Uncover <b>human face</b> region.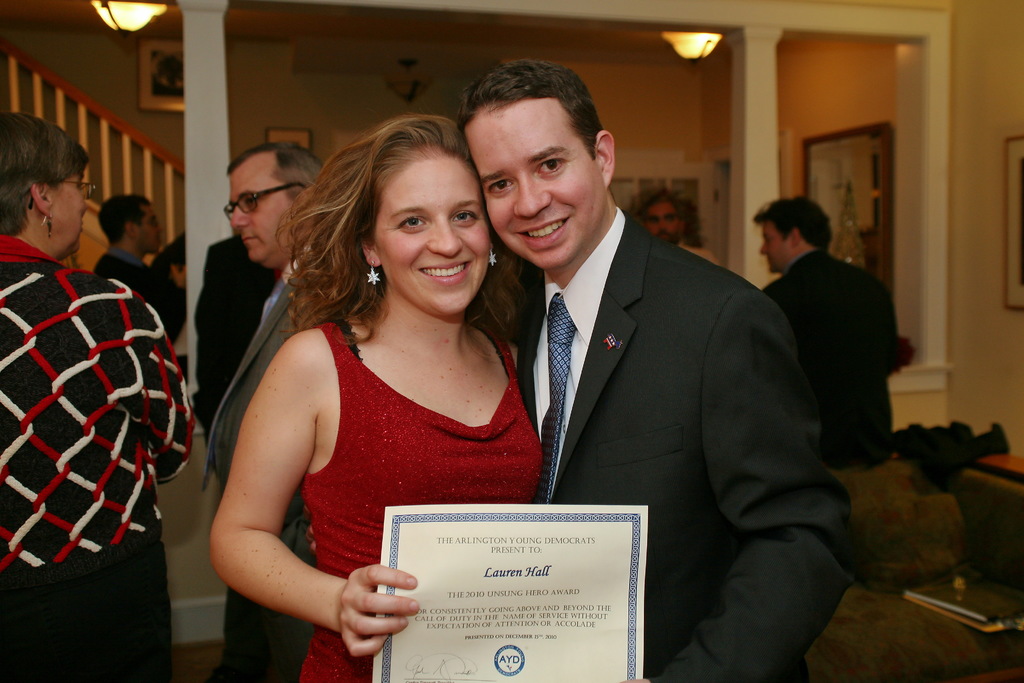
Uncovered: [468, 108, 604, 269].
